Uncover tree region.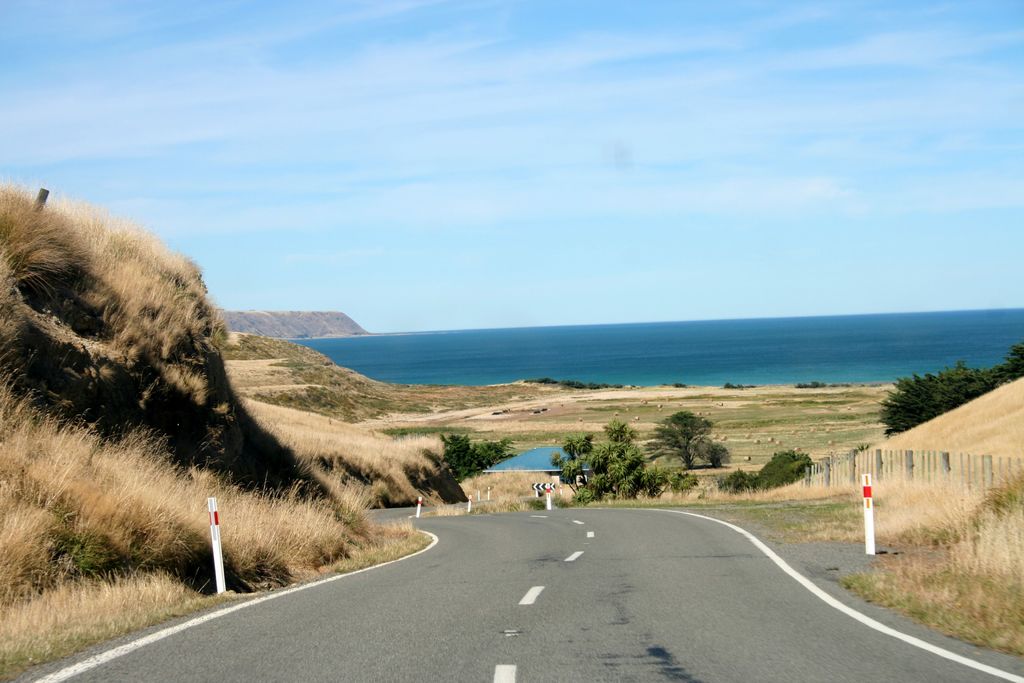
Uncovered: pyautogui.locateOnScreen(641, 406, 728, 473).
